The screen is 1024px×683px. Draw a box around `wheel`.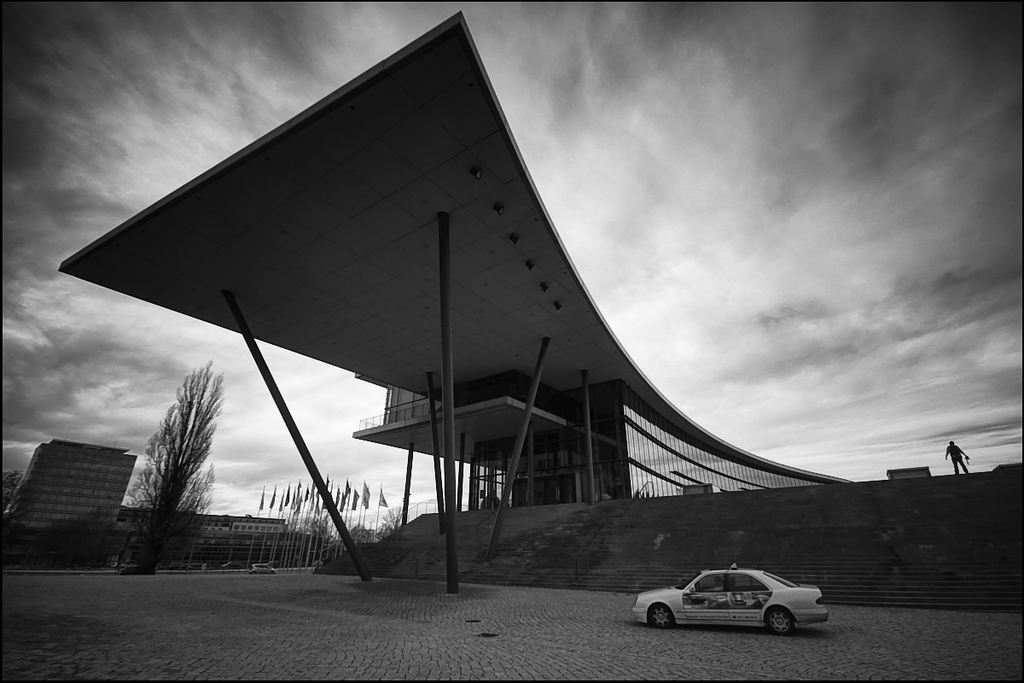
<bbox>763, 605, 796, 633</bbox>.
